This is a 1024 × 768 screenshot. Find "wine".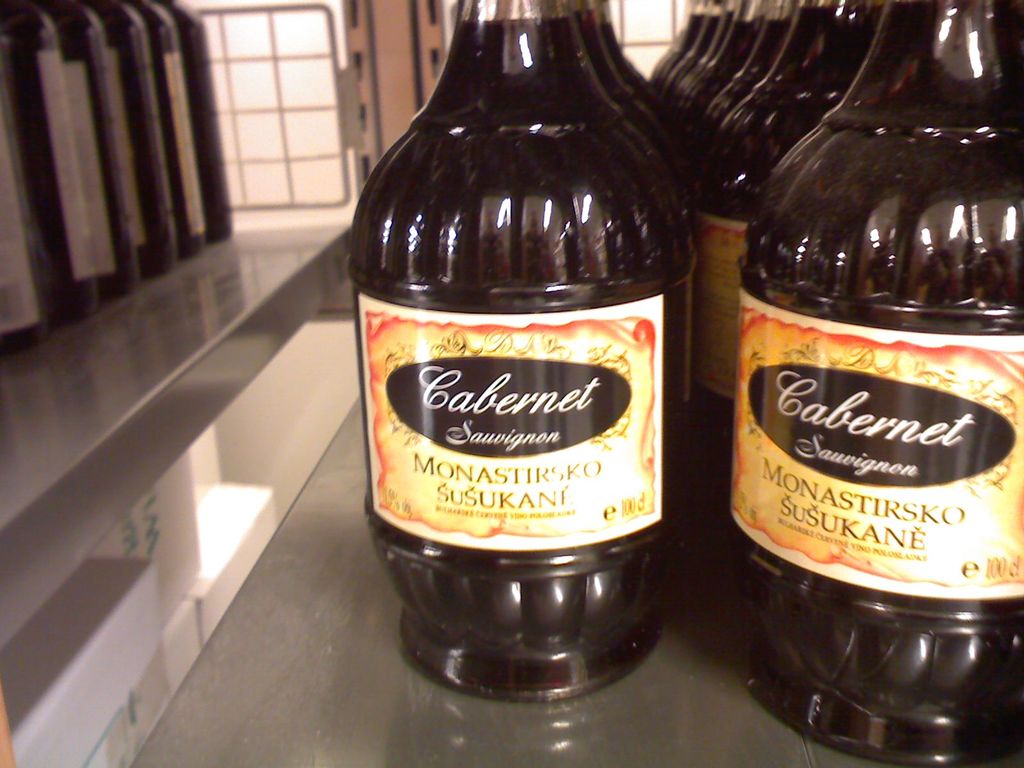
Bounding box: 340,0,711,717.
